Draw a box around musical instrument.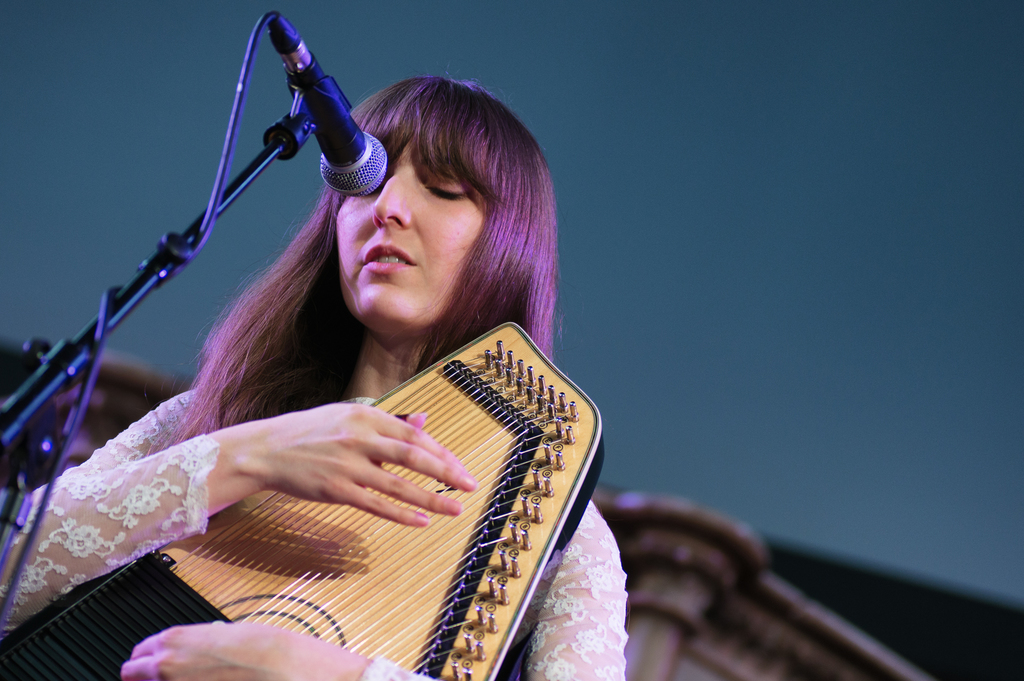
x1=0 y1=318 x2=605 y2=680.
